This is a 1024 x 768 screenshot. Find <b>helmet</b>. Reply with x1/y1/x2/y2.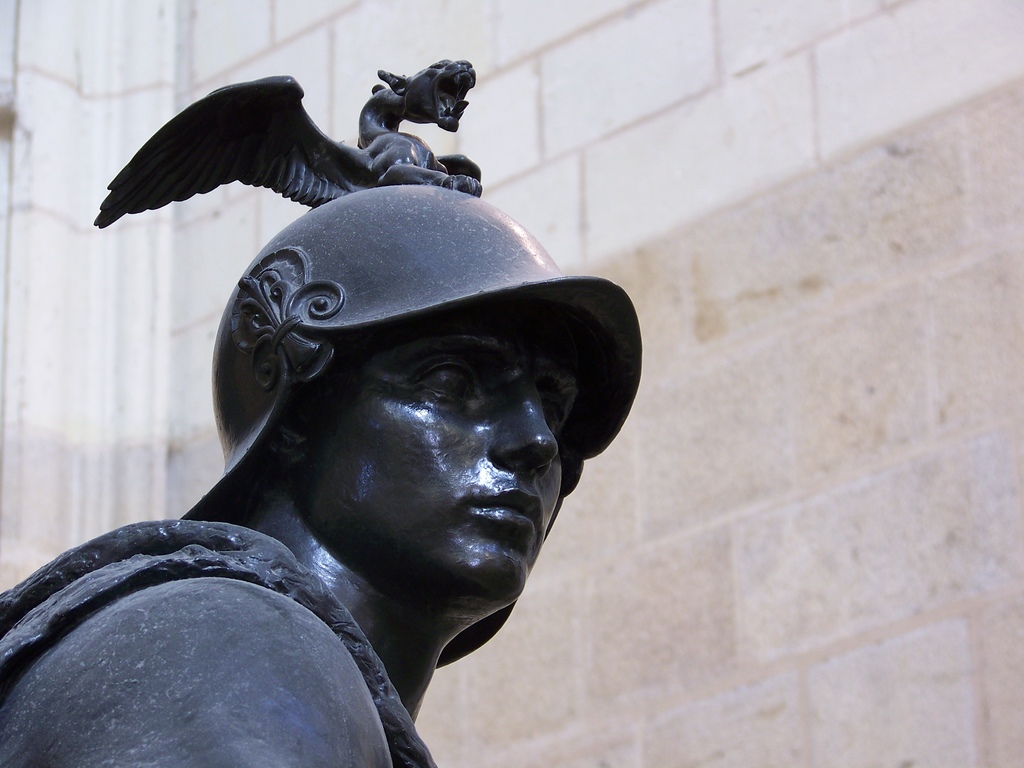
92/51/650/675.
